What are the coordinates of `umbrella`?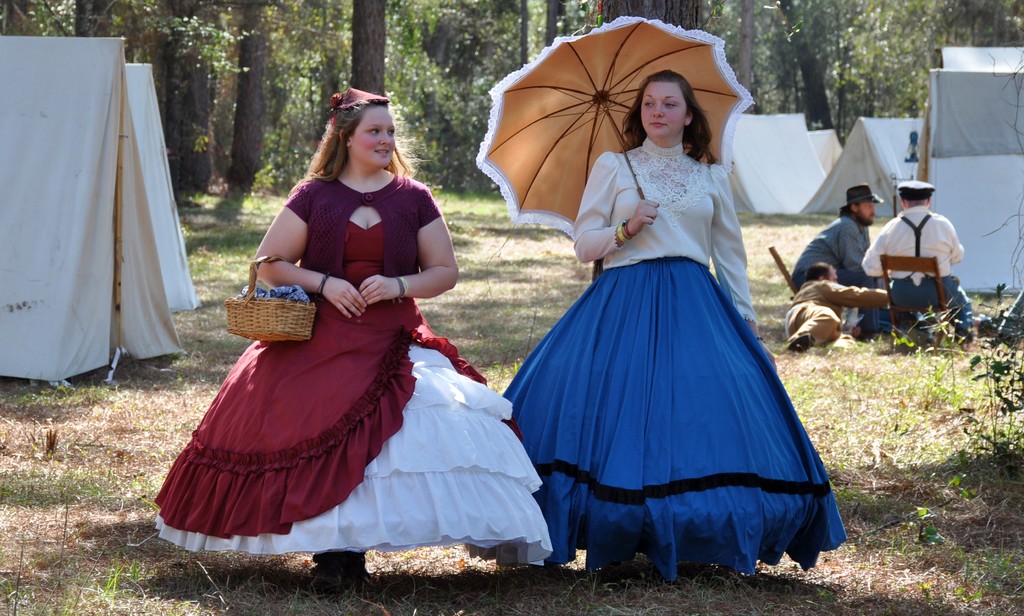
(477,17,762,237).
